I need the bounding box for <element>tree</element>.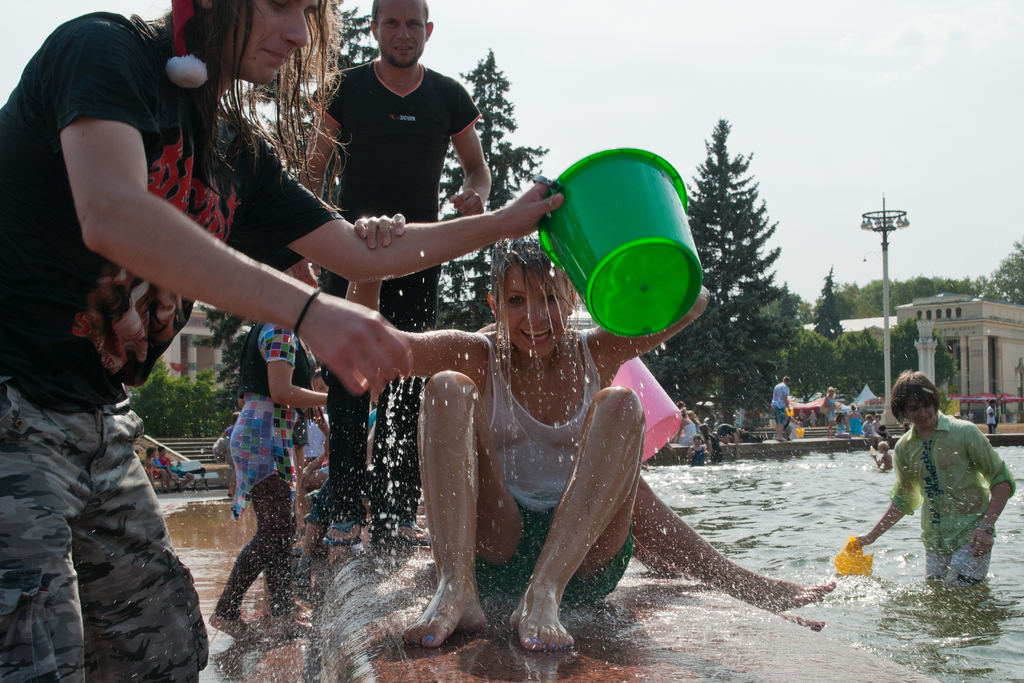
Here it is: <box>817,260,841,350</box>.
